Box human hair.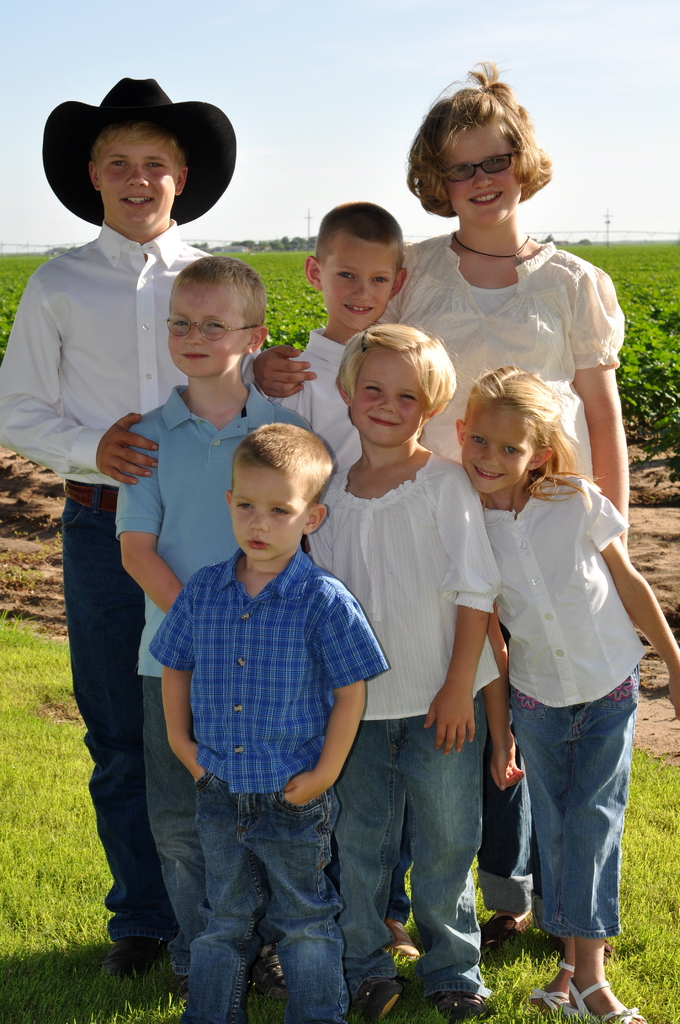
[left=313, top=198, right=406, bottom=270].
